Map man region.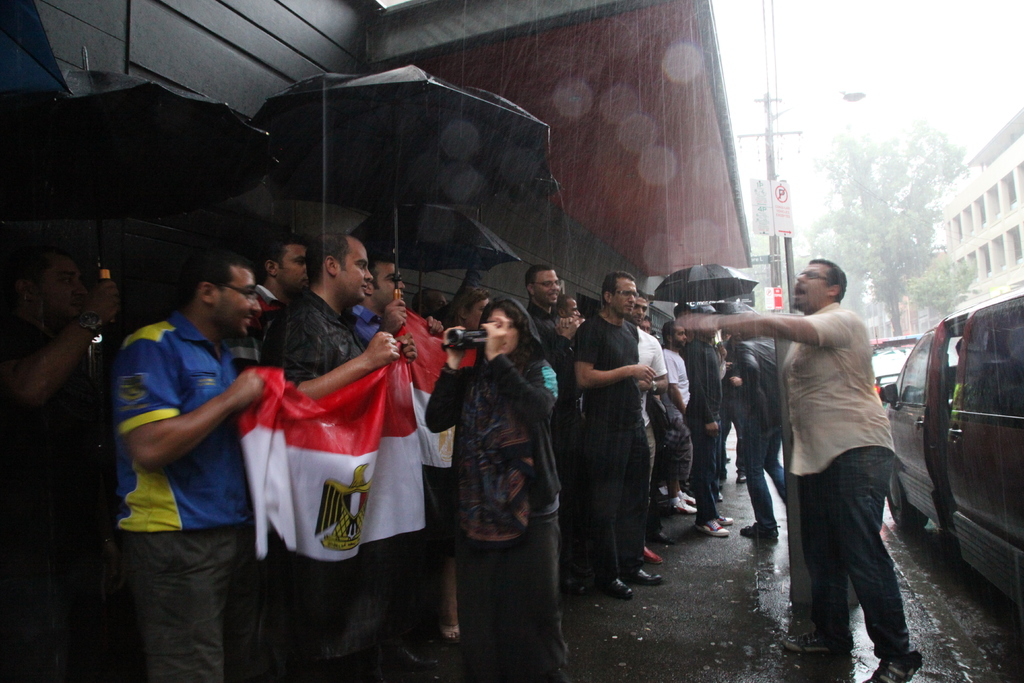
Mapped to left=568, top=272, right=661, bottom=600.
